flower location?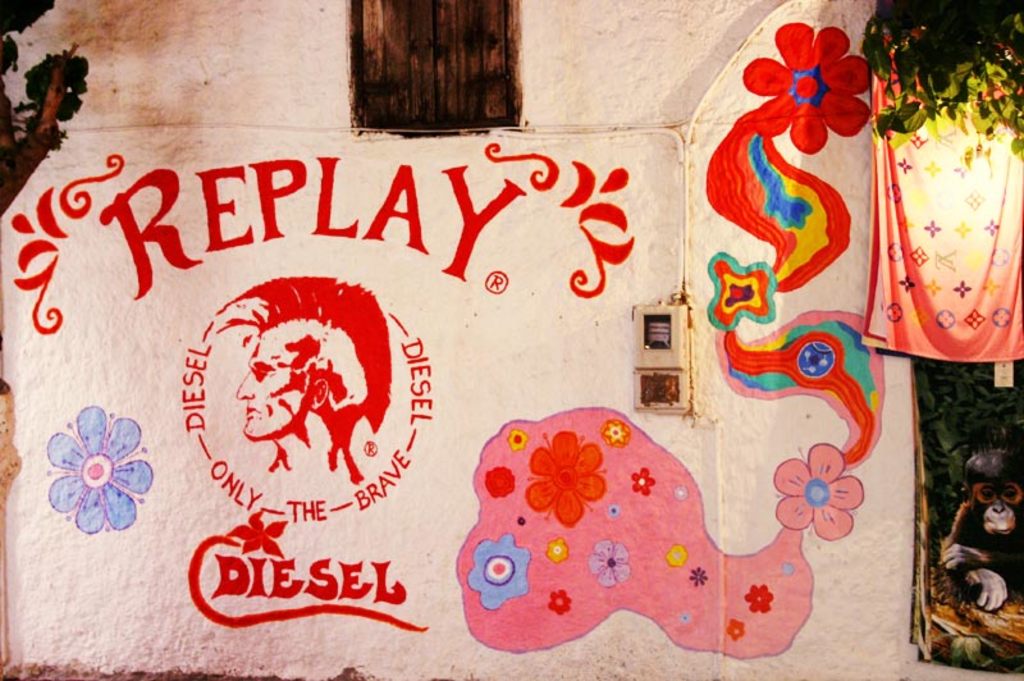
<box>630,466,659,493</box>
